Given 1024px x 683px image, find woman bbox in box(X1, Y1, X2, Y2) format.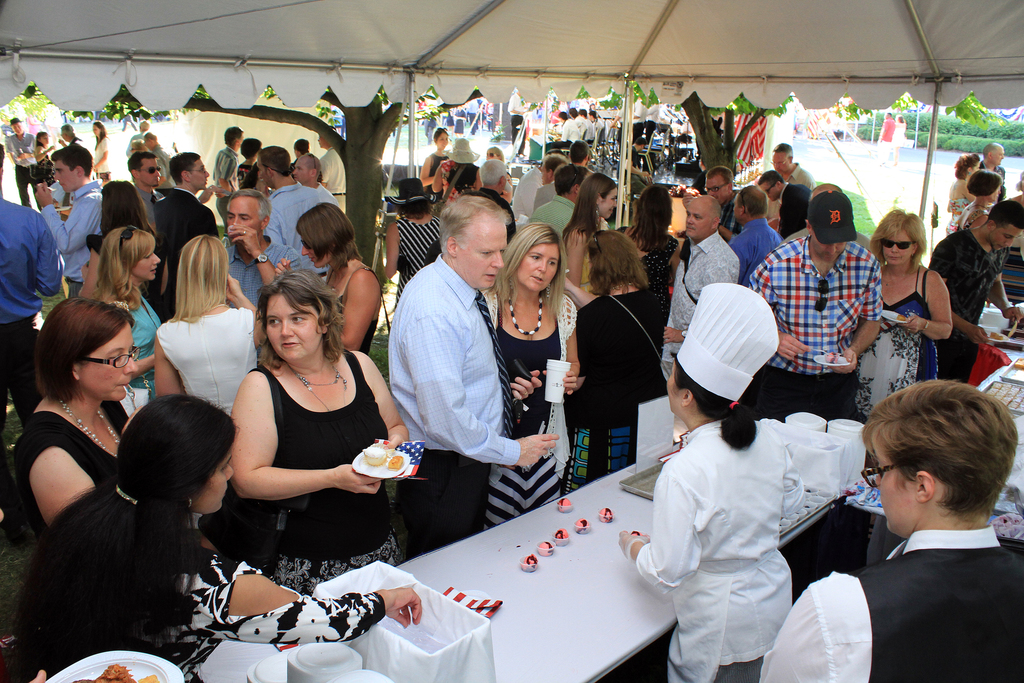
box(218, 252, 385, 613).
